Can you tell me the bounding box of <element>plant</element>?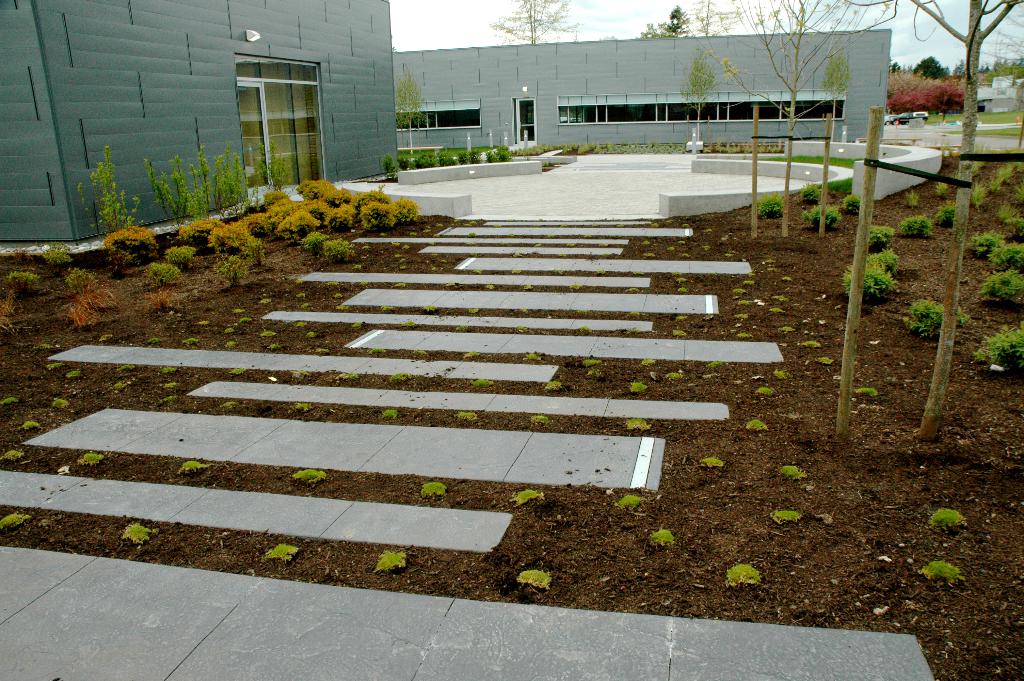
bbox=(931, 204, 962, 231).
